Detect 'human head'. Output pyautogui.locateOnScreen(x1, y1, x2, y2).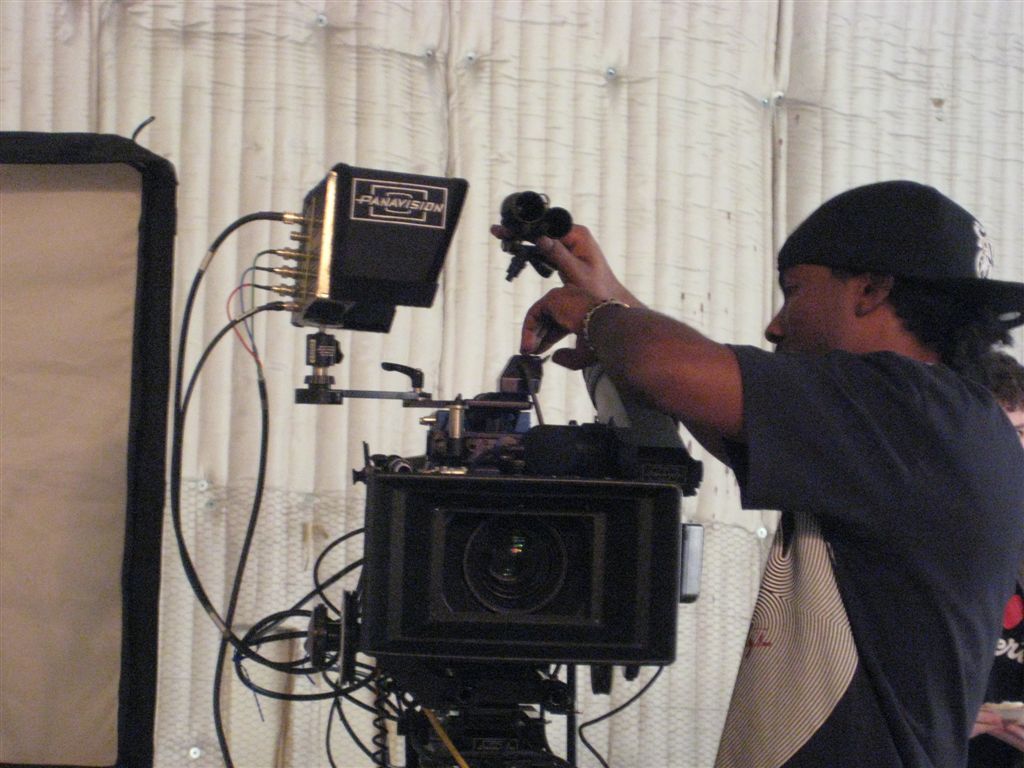
pyautogui.locateOnScreen(764, 189, 999, 378).
